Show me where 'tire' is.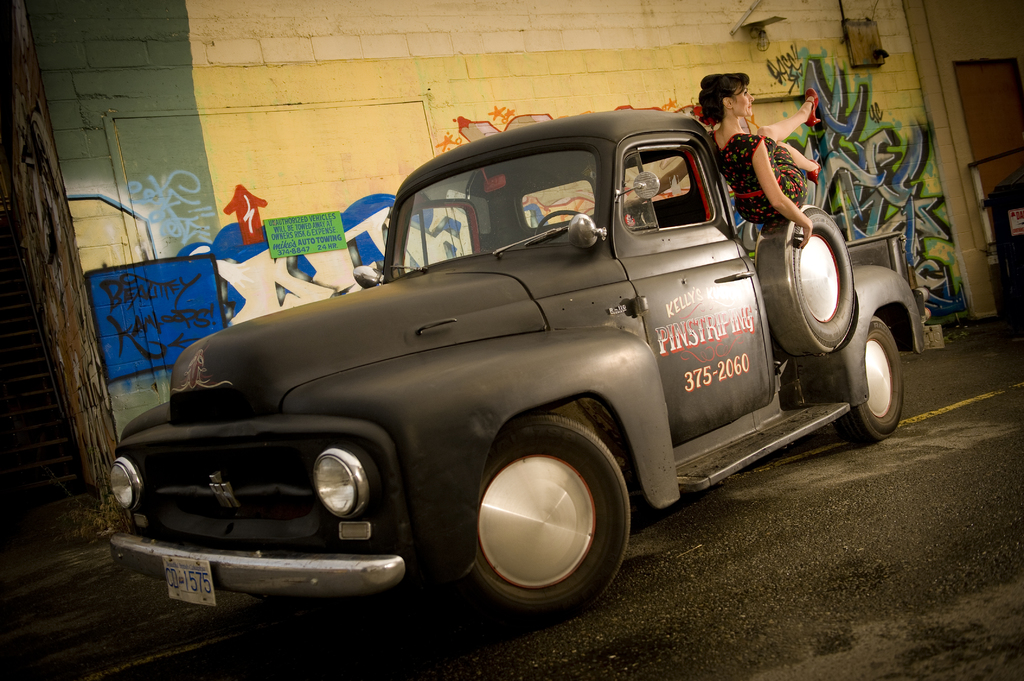
'tire' is at (x1=484, y1=412, x2=630, y2=621).
